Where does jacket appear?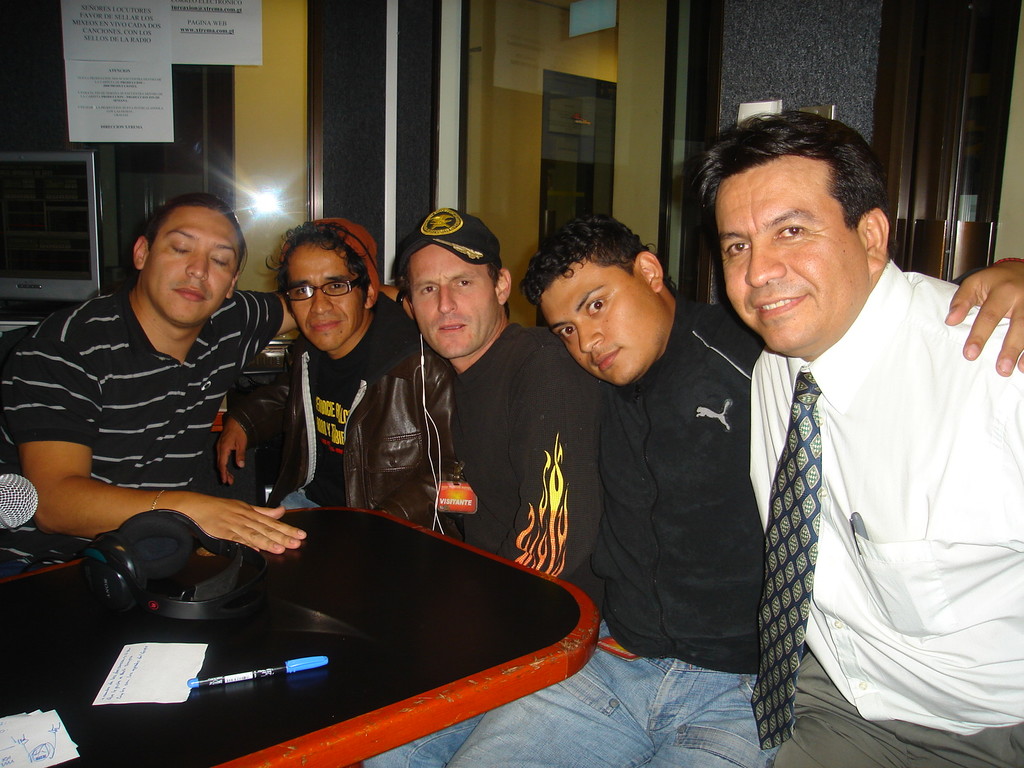
Appears at 231 331 454 534.
